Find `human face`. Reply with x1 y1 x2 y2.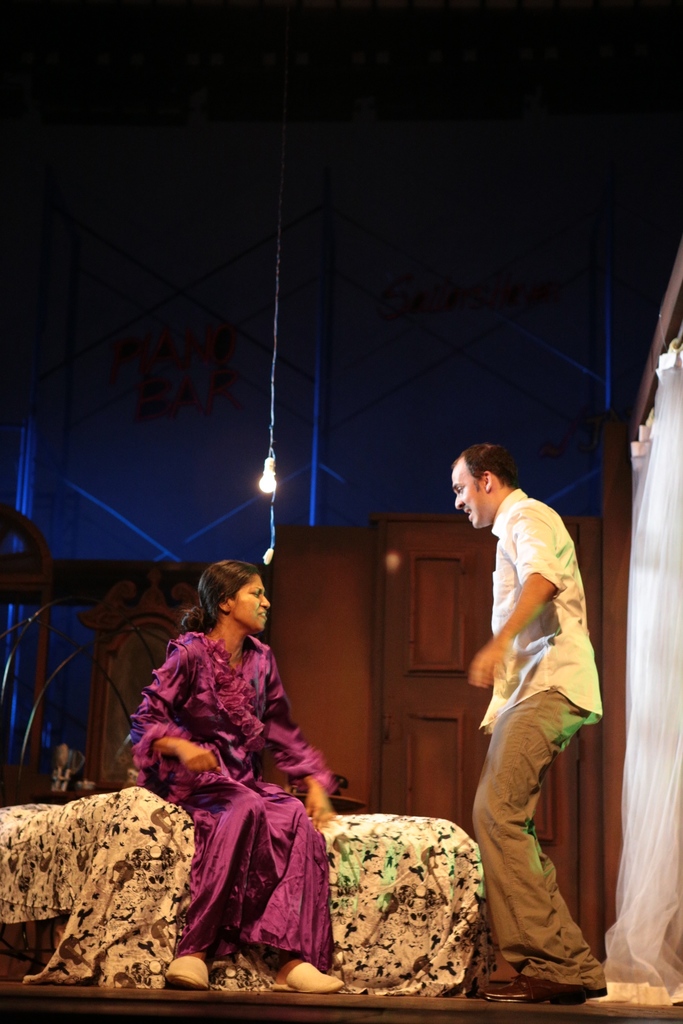
454 470 482 527.
